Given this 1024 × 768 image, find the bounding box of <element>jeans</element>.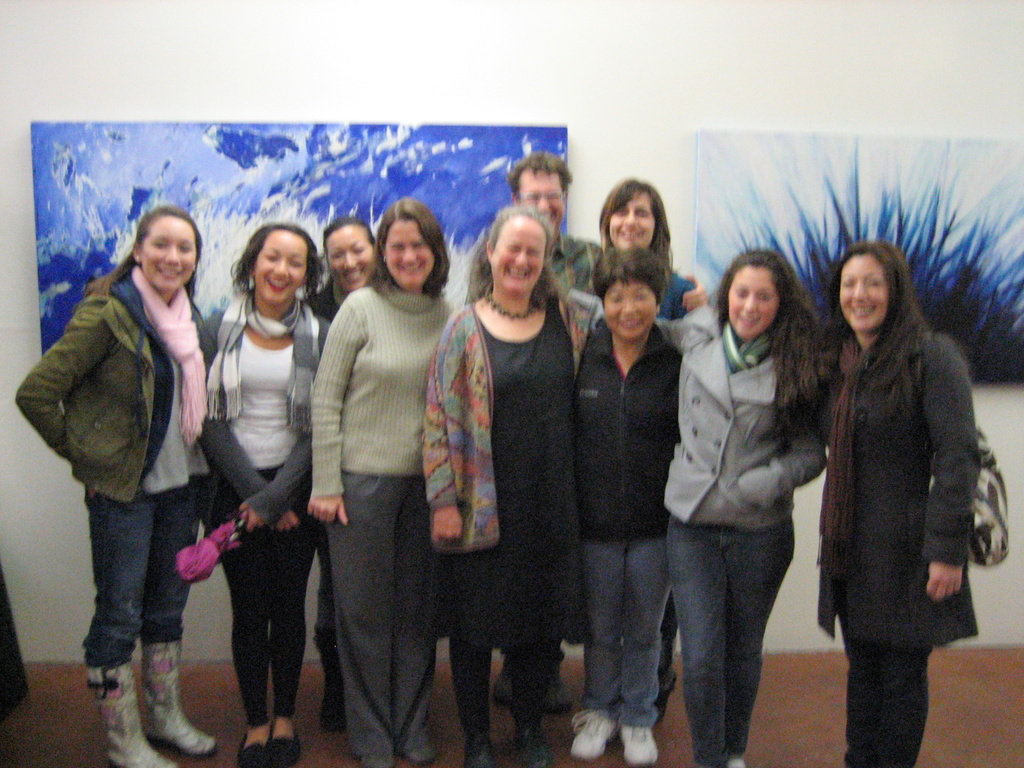
[x1=680, y1=499, x2=819, y2=756].
